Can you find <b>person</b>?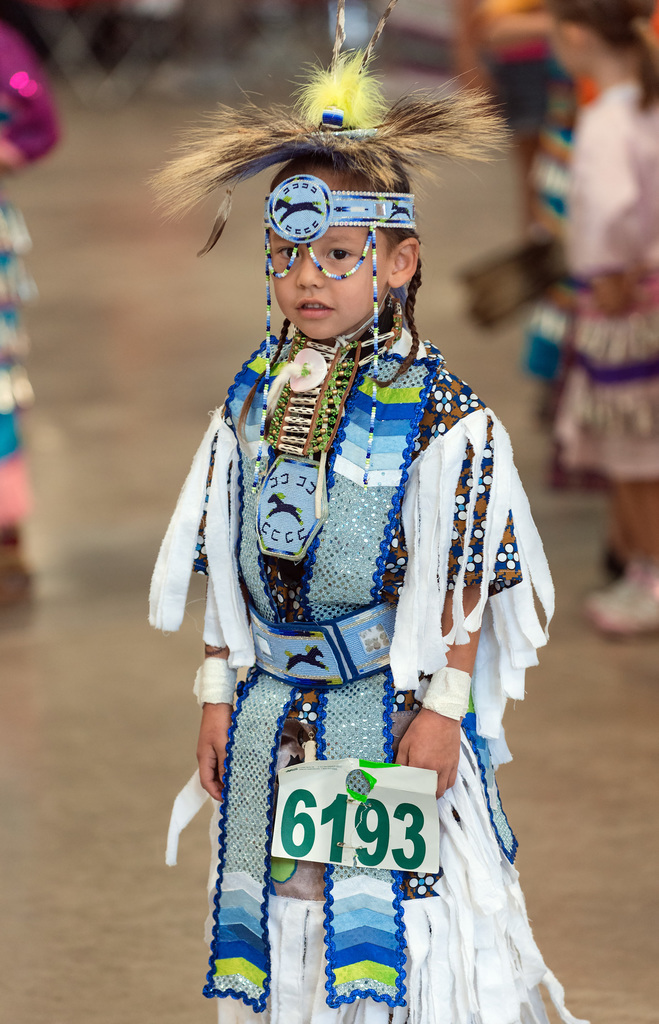
Yes, bounding box: 539 0 658 647.
